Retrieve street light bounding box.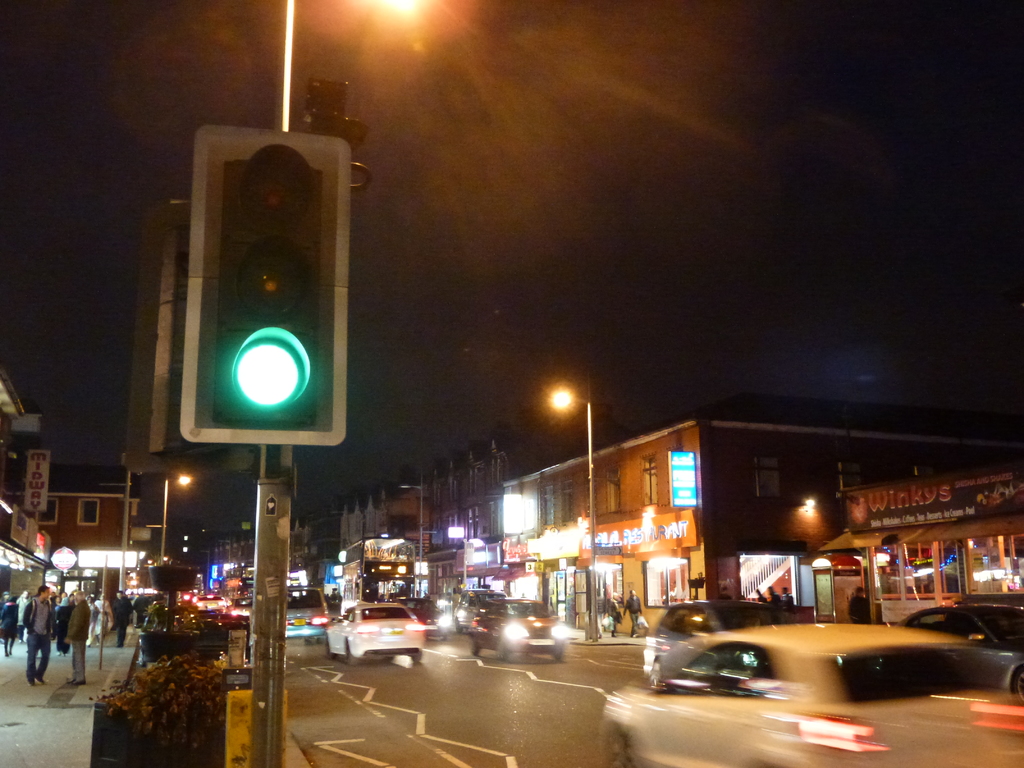
Bounding box: l=157, t=471, r=196, b=559.
